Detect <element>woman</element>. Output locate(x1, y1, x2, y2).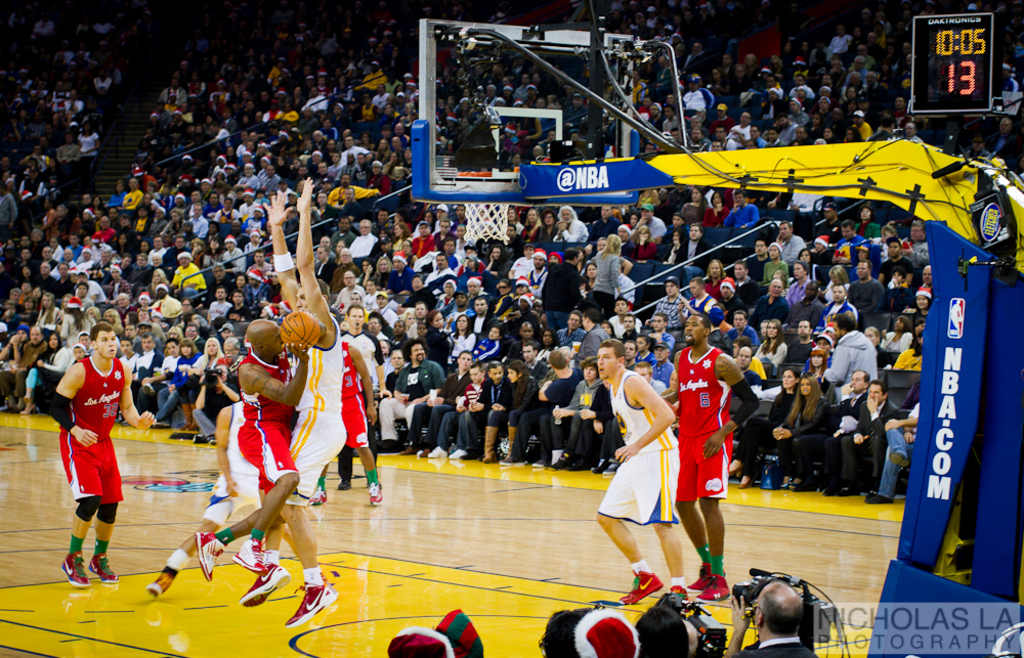
locate(680, 186, 709, 226).
